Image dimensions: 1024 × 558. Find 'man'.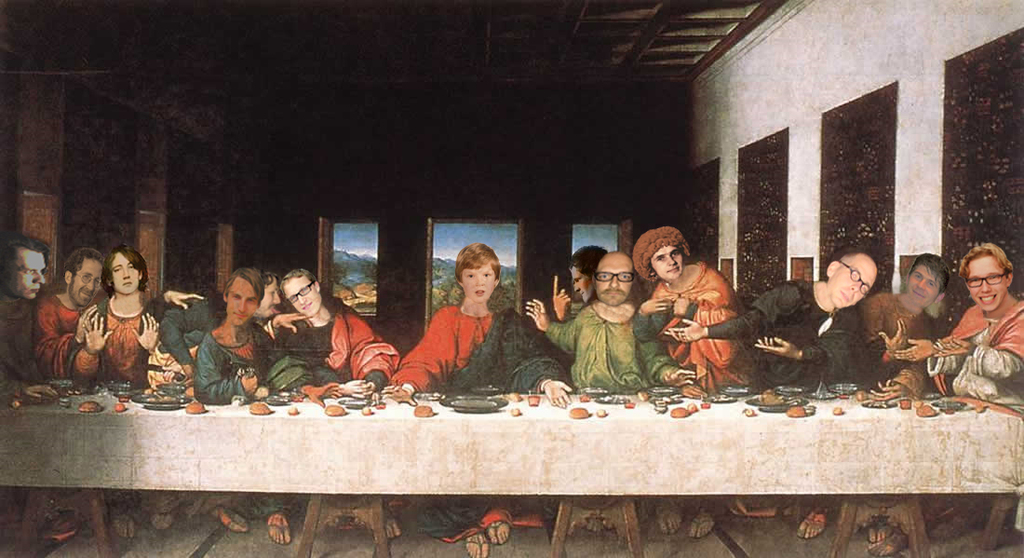
{"x1": 547, "y1": 247, "x2": 608, "y2": 328}.
